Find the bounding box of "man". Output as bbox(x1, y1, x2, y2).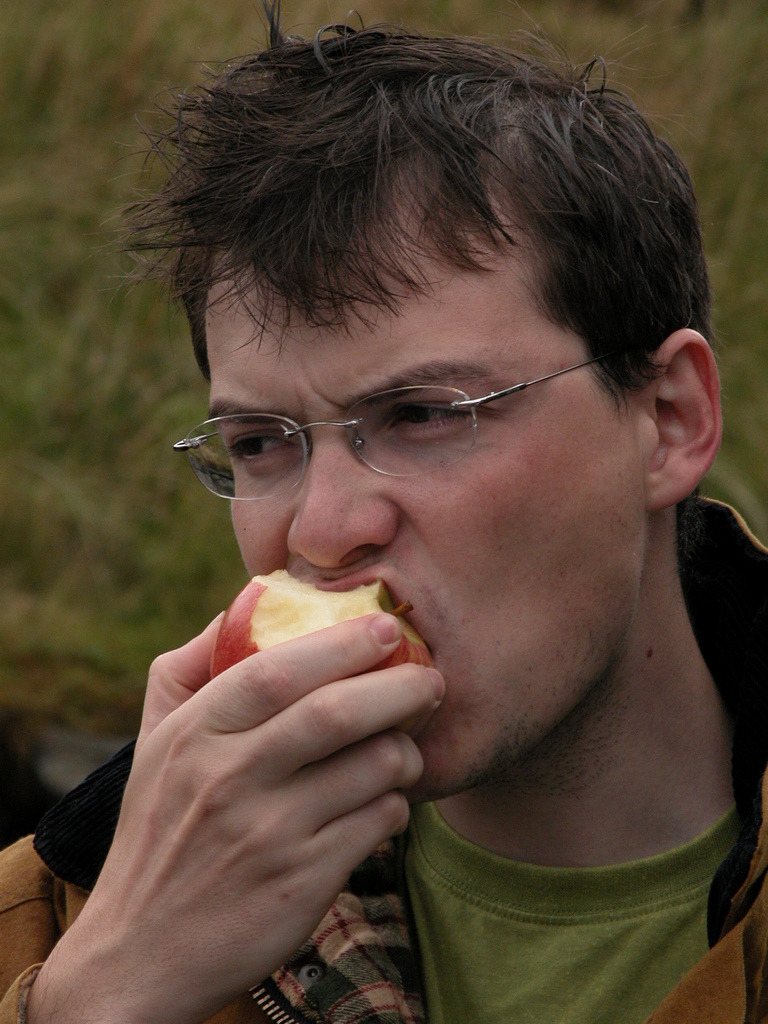
bbox(13, 107, 767, 1023).
